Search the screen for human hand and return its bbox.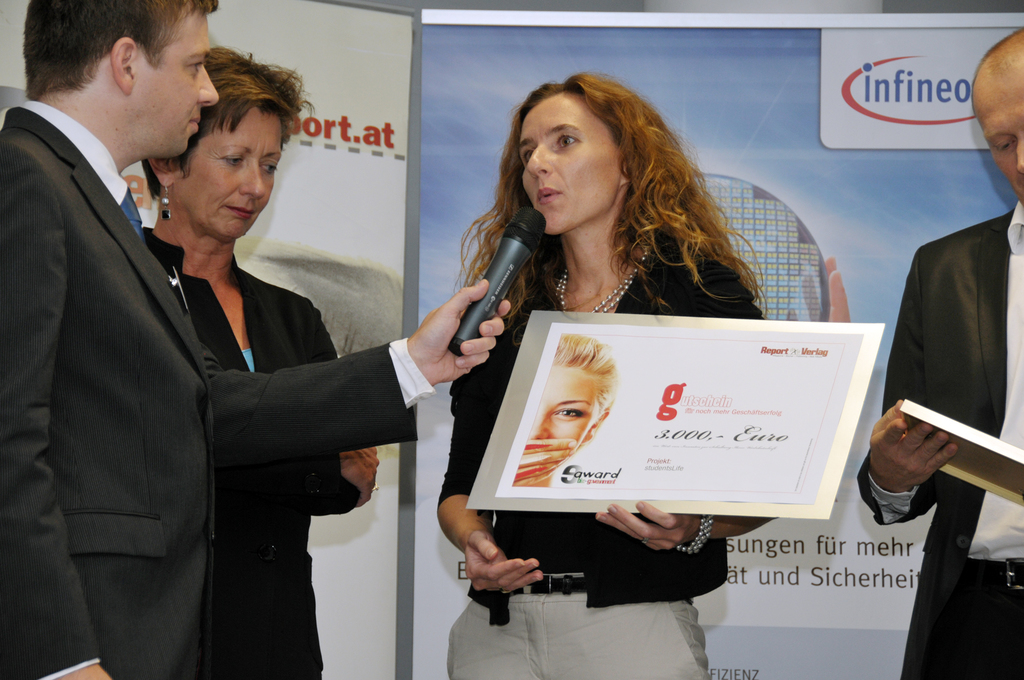
Found: <bbox>785, 256, 851, 324</bbox>.
